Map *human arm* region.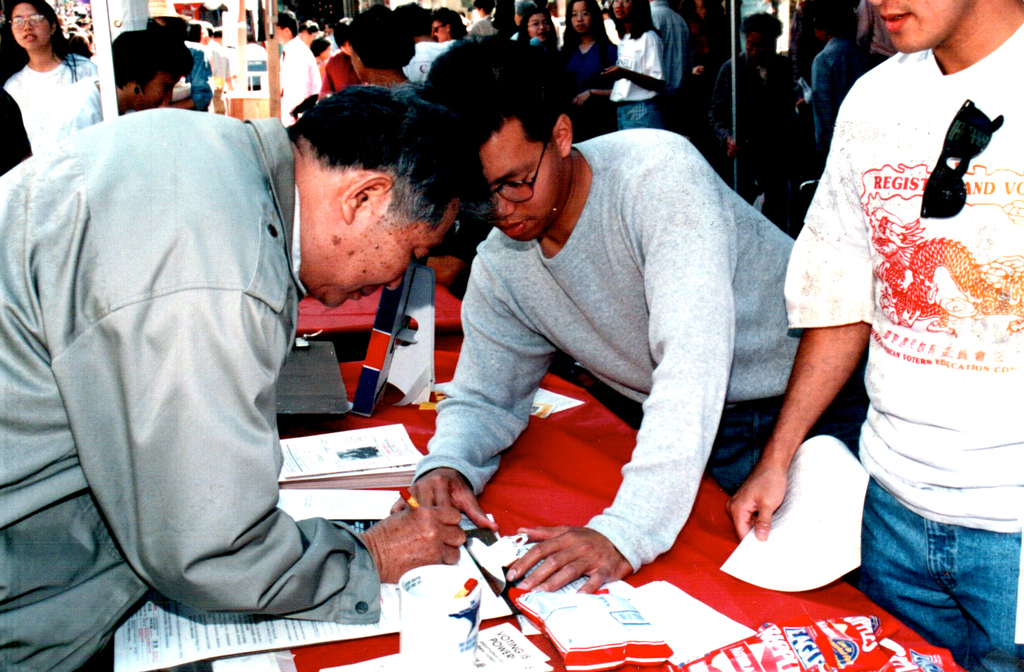
Mapped to crop(128, 283, 470, 623).
